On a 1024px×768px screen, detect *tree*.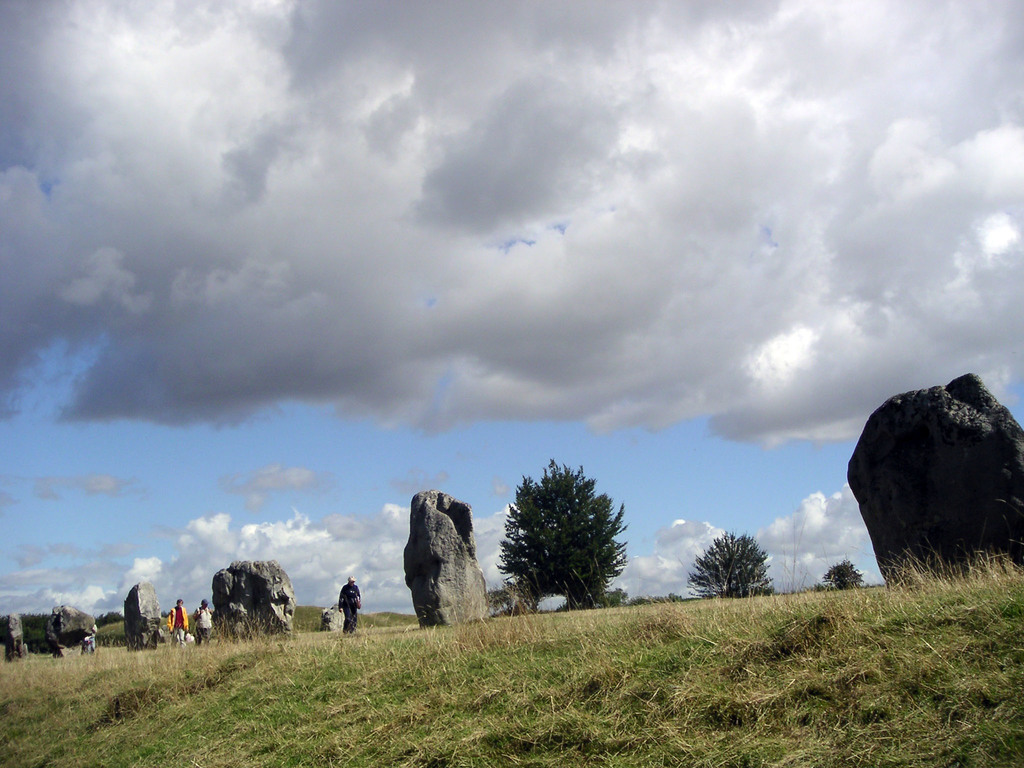
687:527:772:597.
